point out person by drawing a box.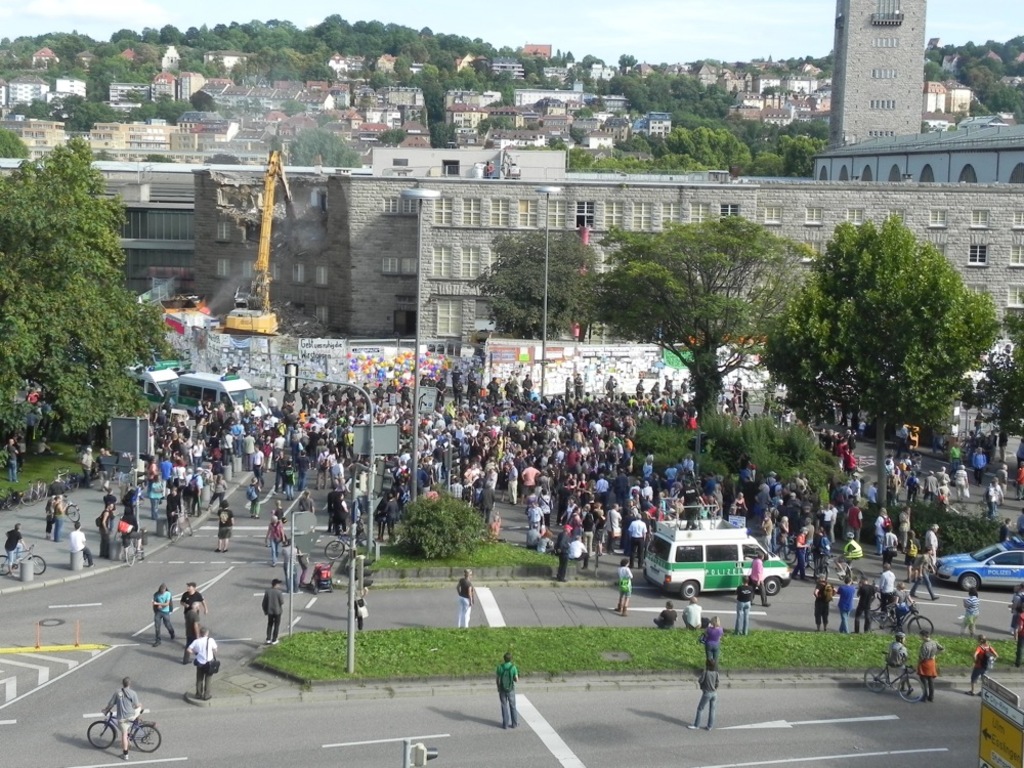
(left=682, top=377, right=696, bottom=395).
